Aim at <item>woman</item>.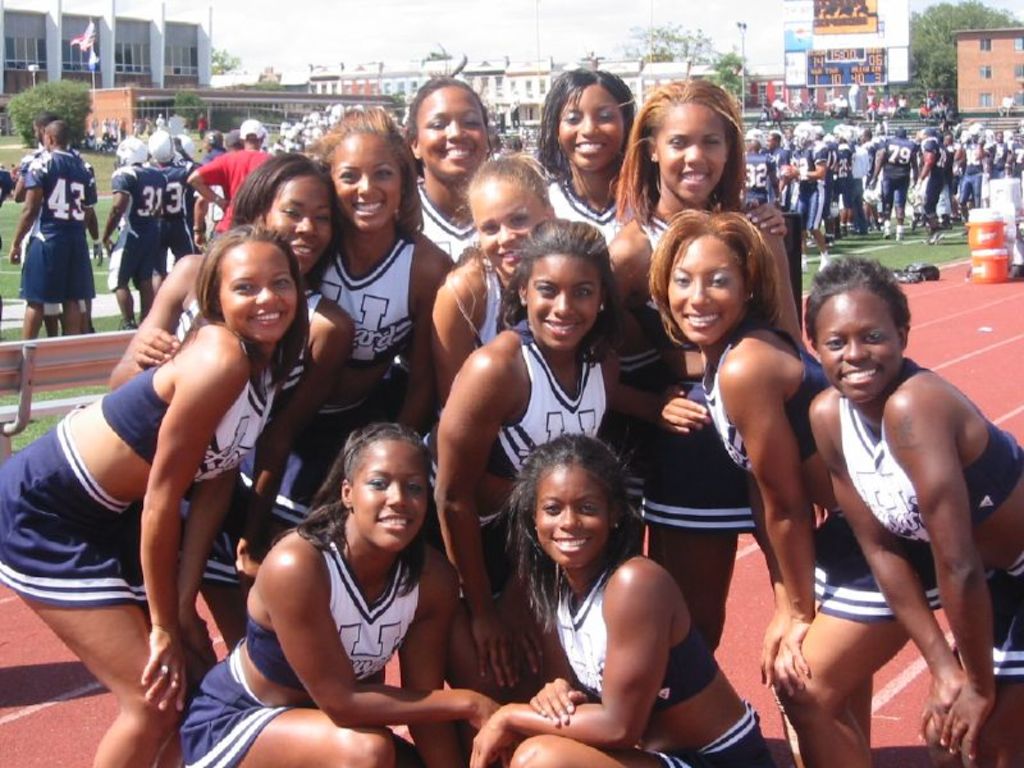
Aimed at (527,70,637,262).
